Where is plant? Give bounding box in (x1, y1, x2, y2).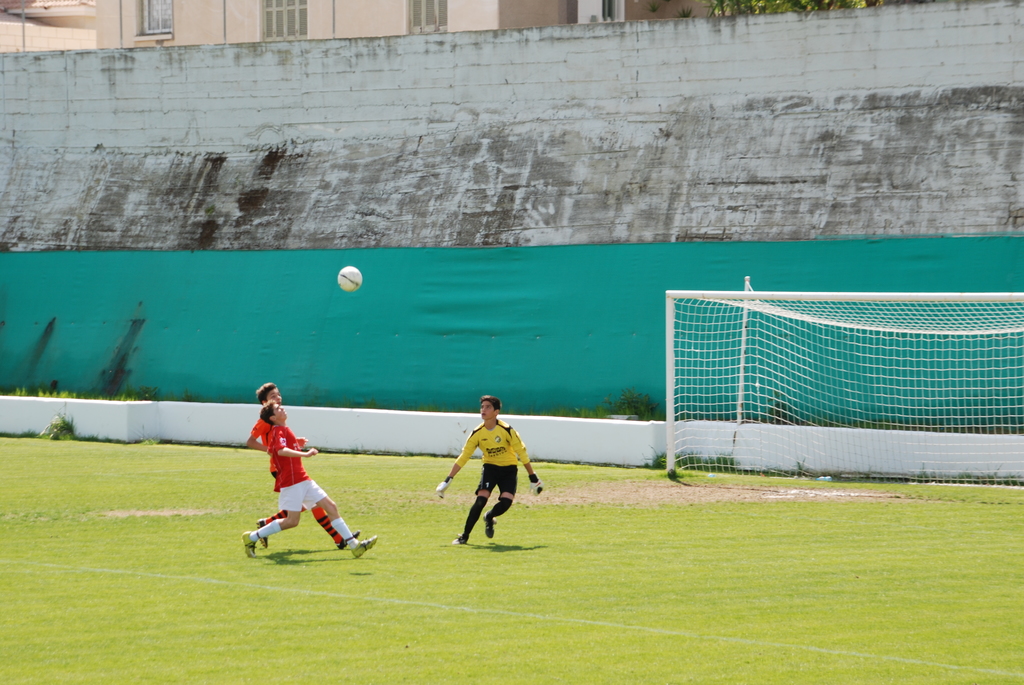
(0, 377, 180, 409).
